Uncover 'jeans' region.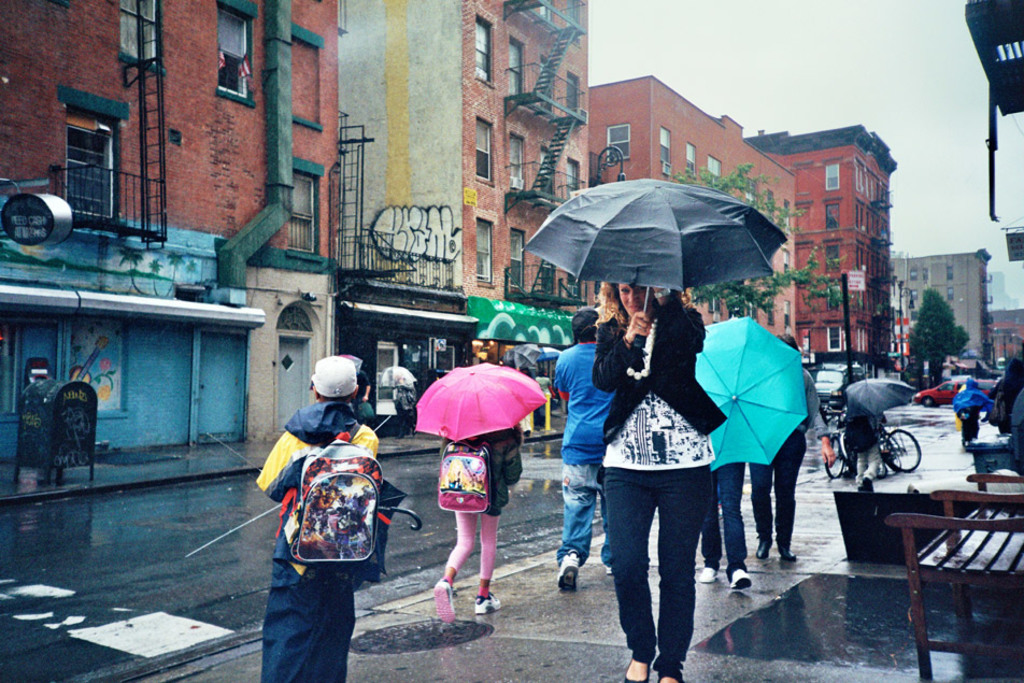
Uncovered: <region>701, 459, 748, 573</region>.
